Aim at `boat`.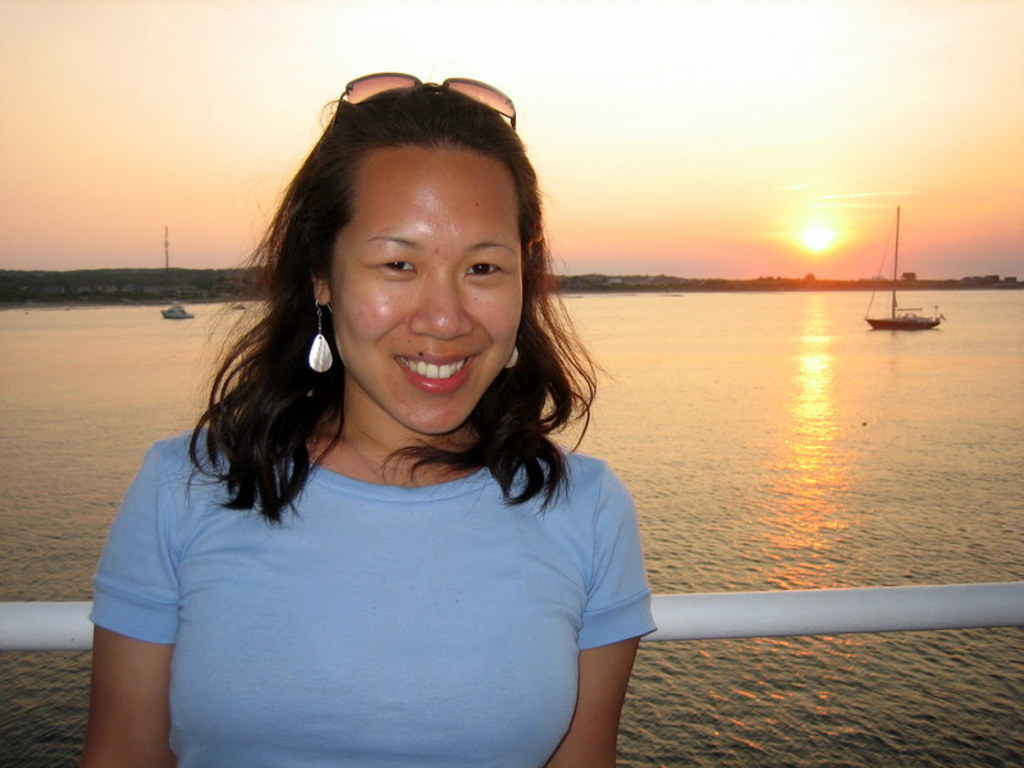
Aimed at (865,206,941,329).
